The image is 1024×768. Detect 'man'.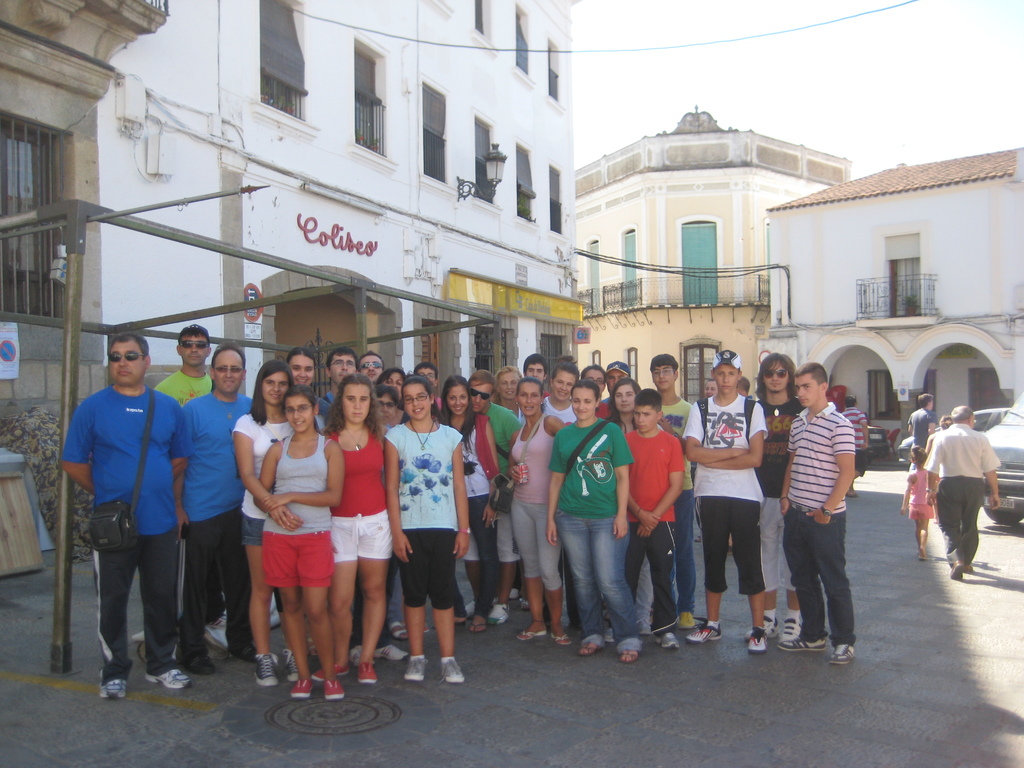
Detection: {"left": 924, "top": 404, "right": 1004, "bottom": 582}.
